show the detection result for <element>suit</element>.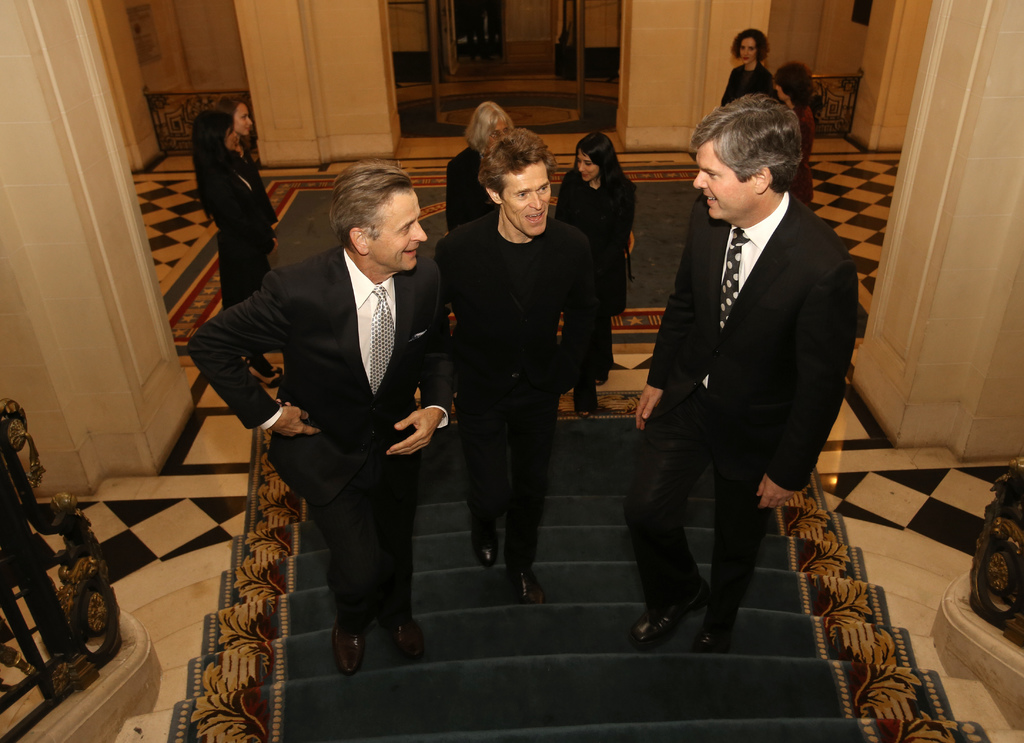
(719,63,772,104).
